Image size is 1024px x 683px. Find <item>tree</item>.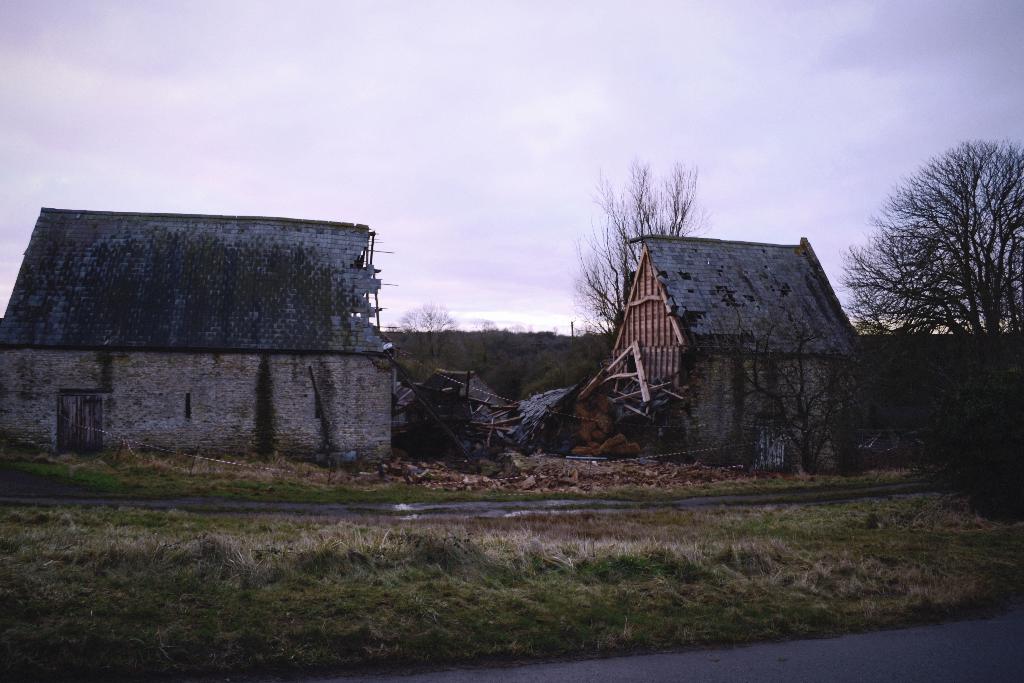
561/161/717/340.
